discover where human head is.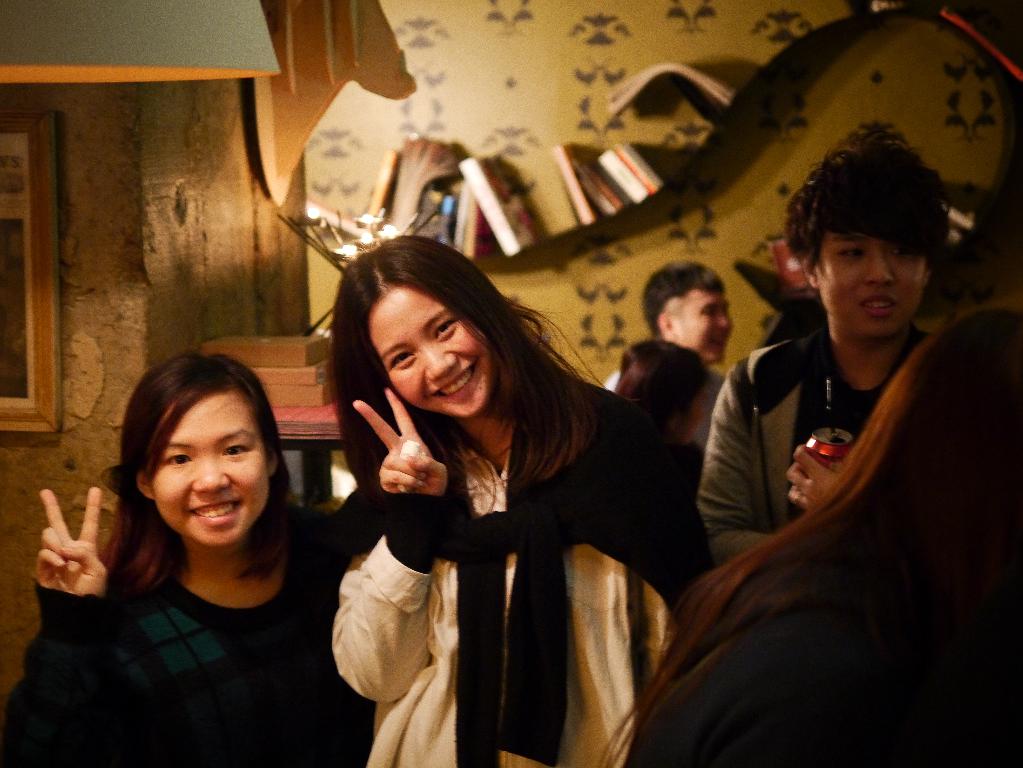
Discovered at <region>611, 343, 717, 444</region>.
